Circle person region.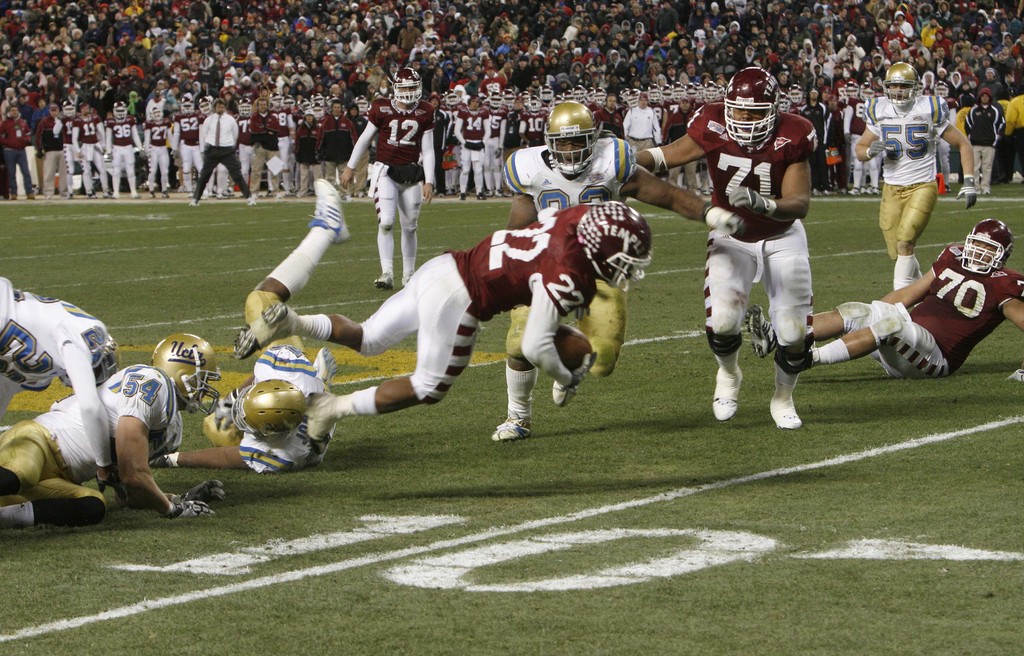
Region: {"x1": 189, "y1": 83, "x2": 243, "y2": 204}.
